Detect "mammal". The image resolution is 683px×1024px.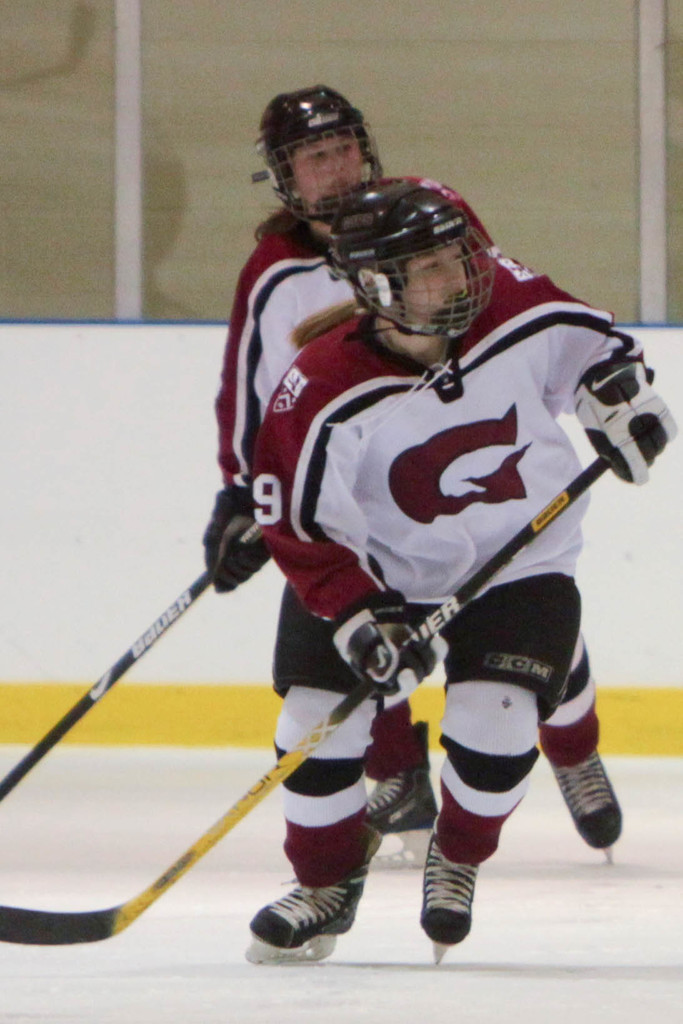
x1=200, y1=80, x2=623, y2=848.
